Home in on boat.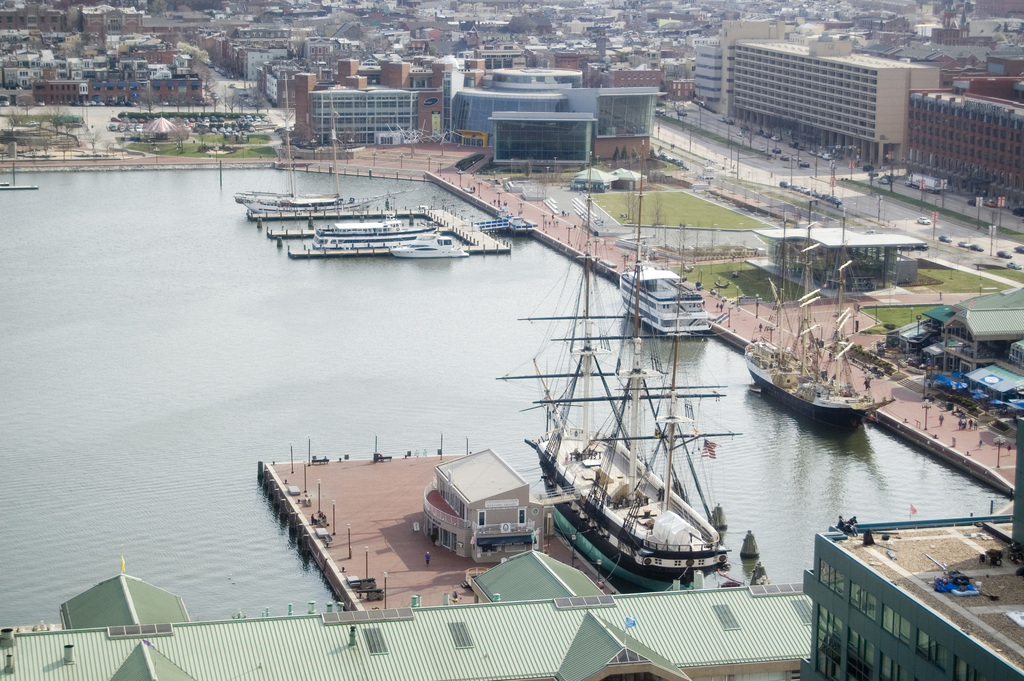
Homed in at [620,145,719,336].
